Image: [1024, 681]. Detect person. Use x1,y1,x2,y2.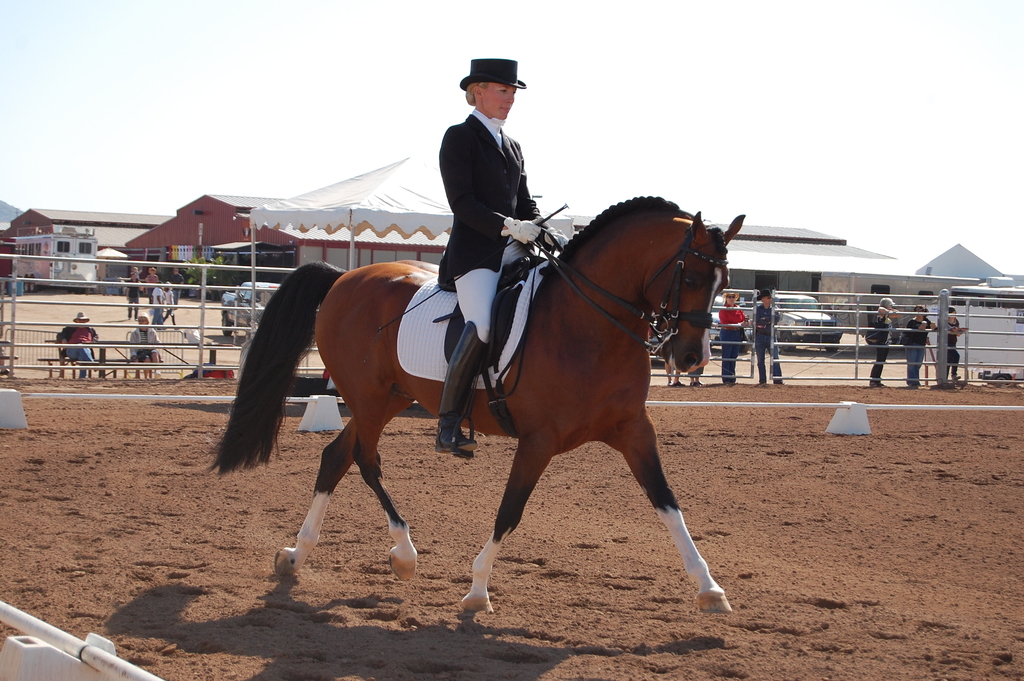
116,266,136,321.
